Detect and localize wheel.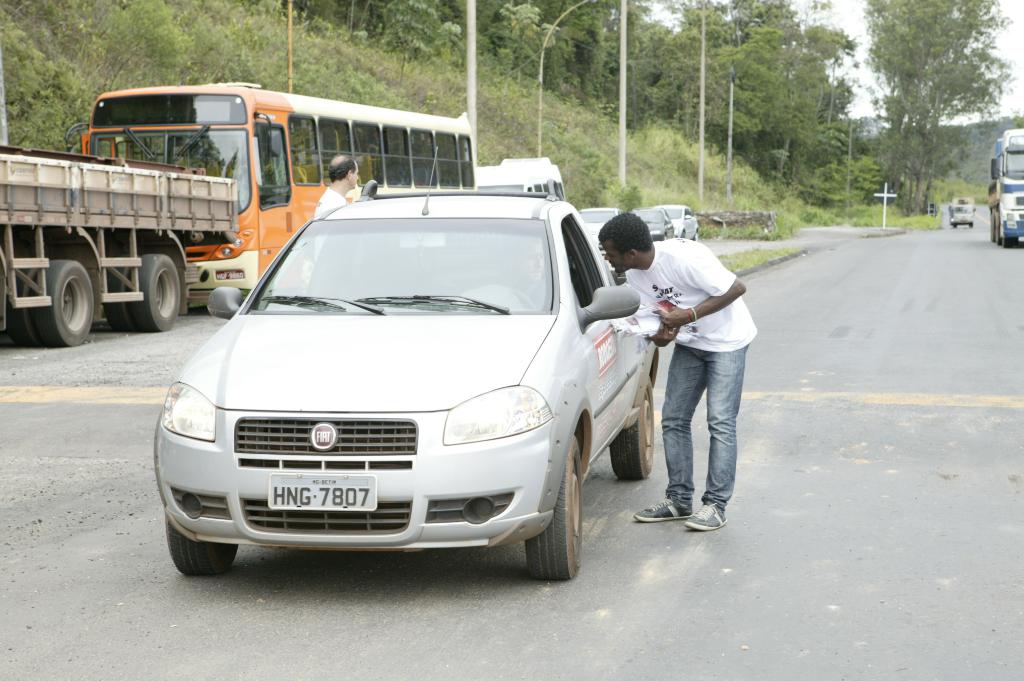
Localized at bbox(504, 285, 532, 306).
